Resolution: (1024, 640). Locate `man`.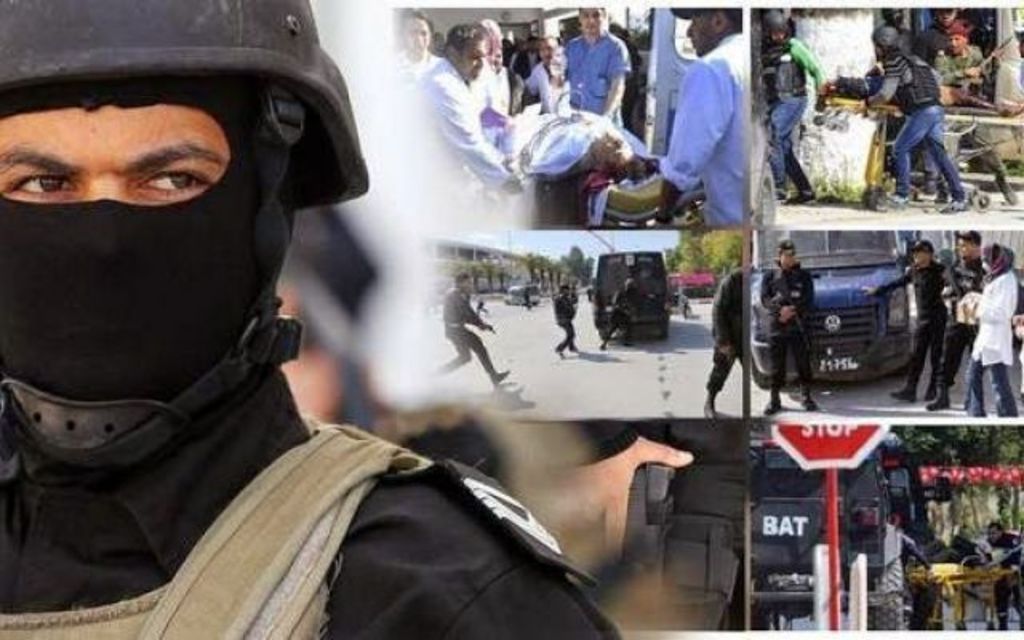
rect(568, 27, 634, 248).
